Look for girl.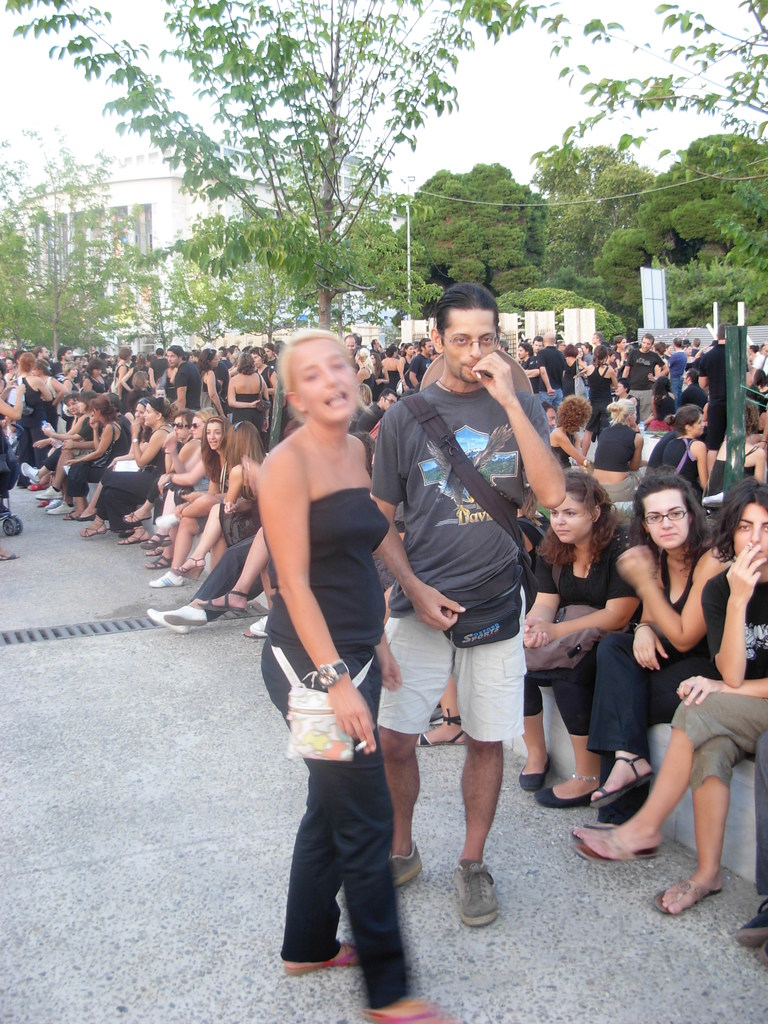
Found: bbox(12, 350, 52, 489).
